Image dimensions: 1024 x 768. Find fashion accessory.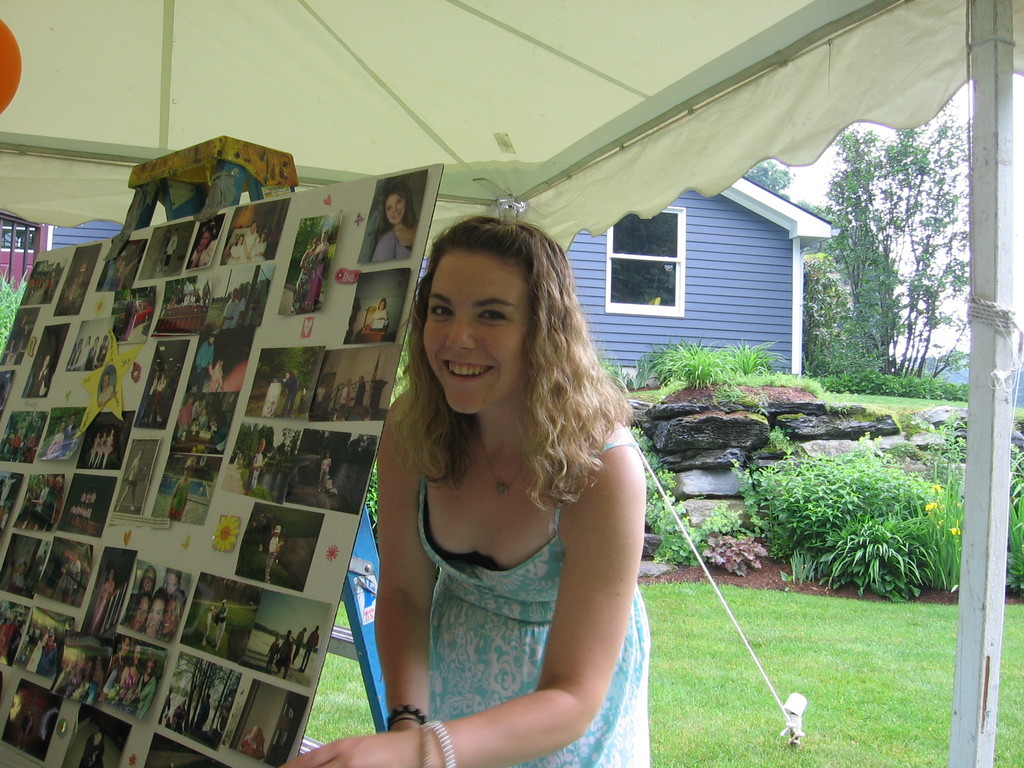
419 725 433 767.
